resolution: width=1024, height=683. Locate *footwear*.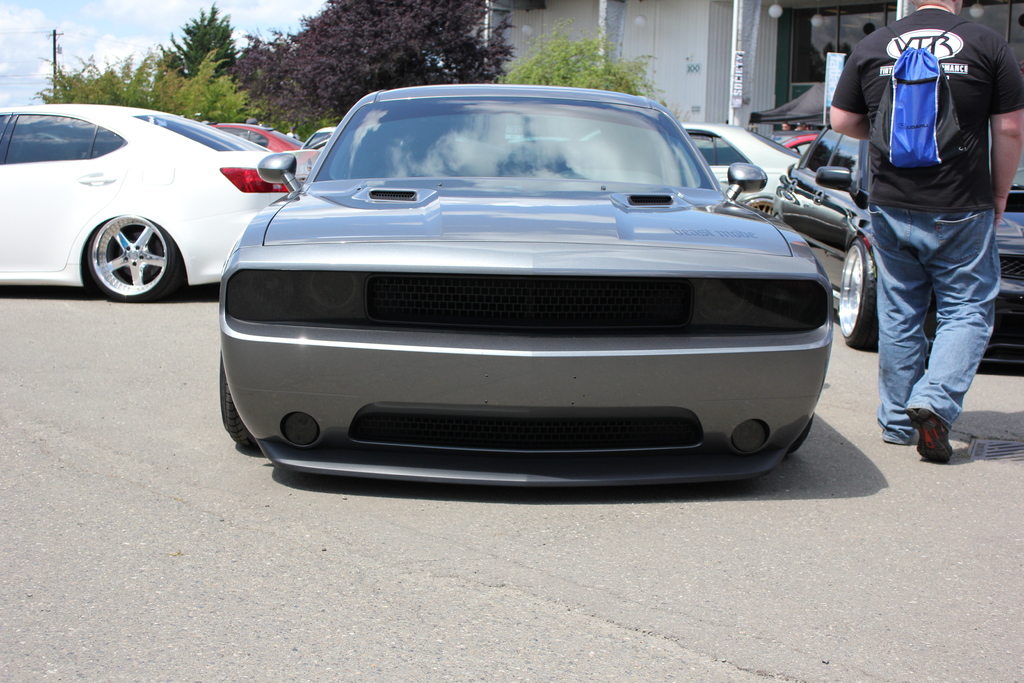
[left=902, top=402, right=955, bottom=461].
